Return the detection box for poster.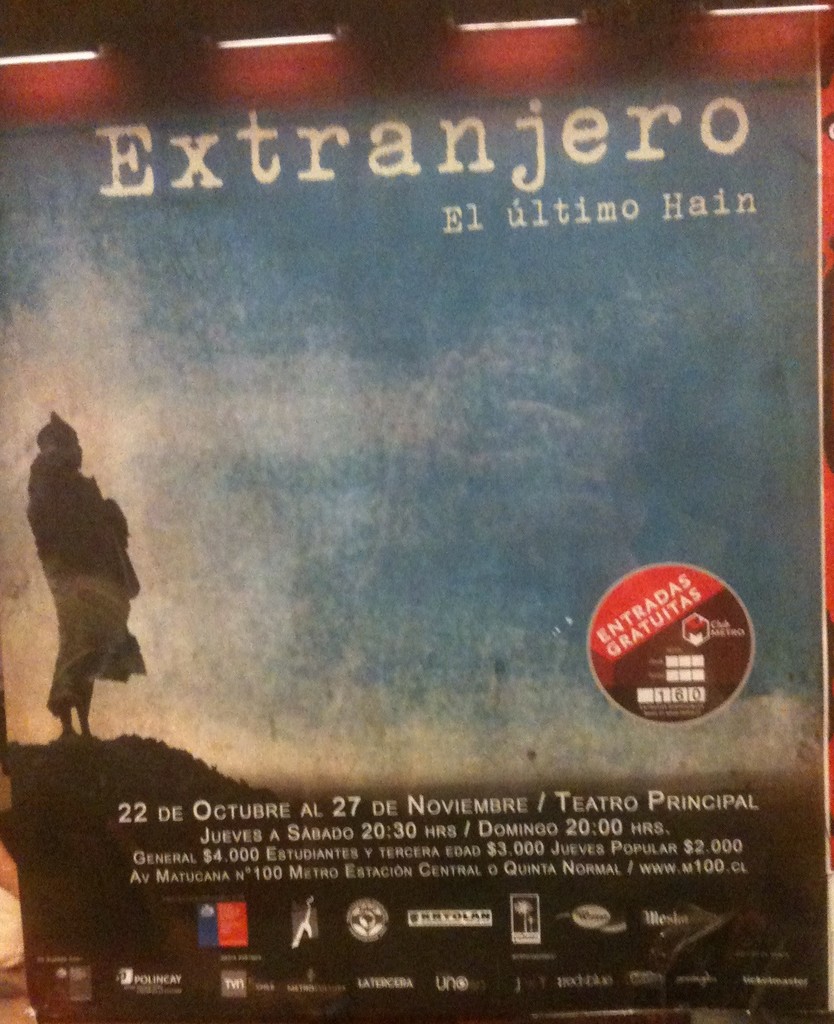
[0,0,833,1023].
